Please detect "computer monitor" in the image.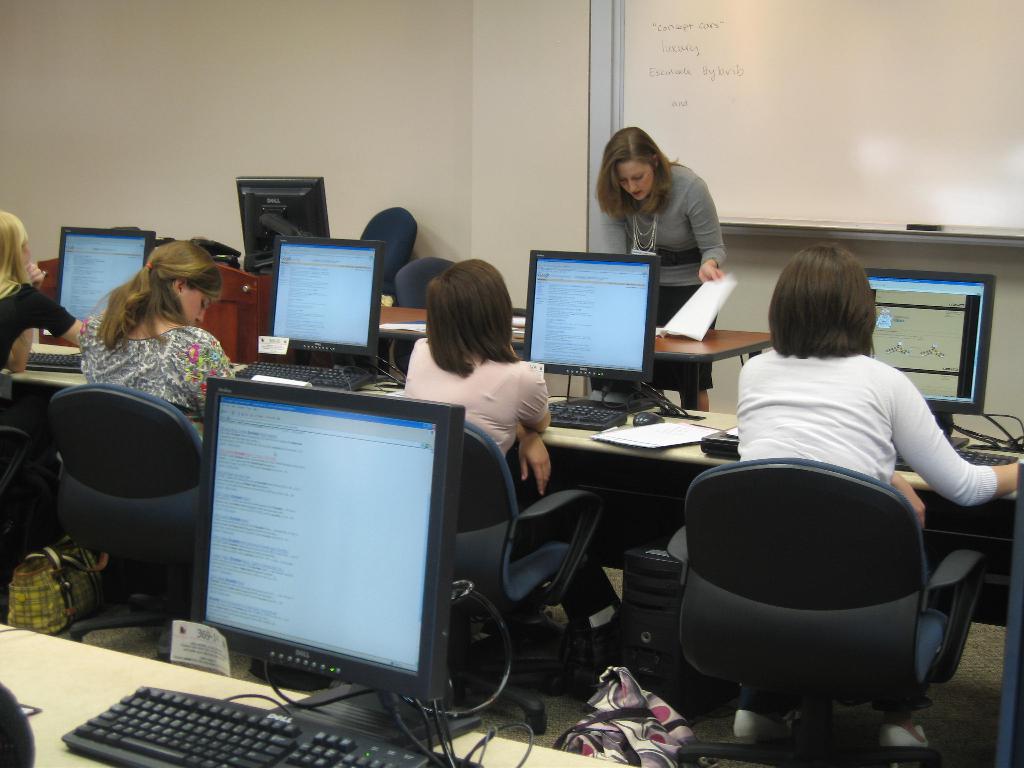
863,266,998,447.
